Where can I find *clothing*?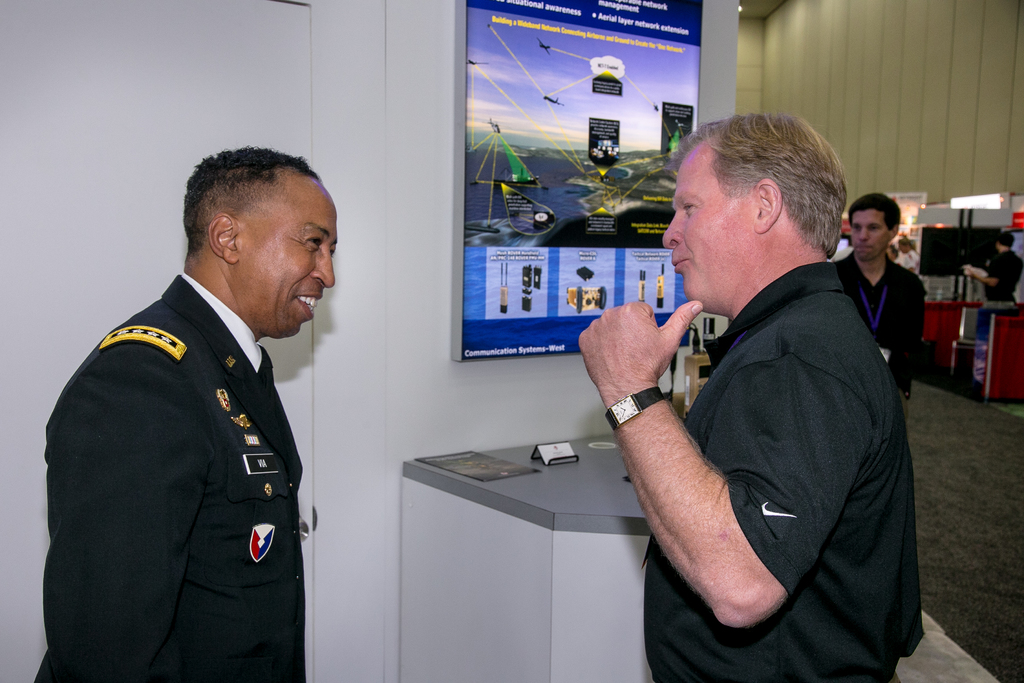
You can find it at crop(44, 253, 339, 664).
